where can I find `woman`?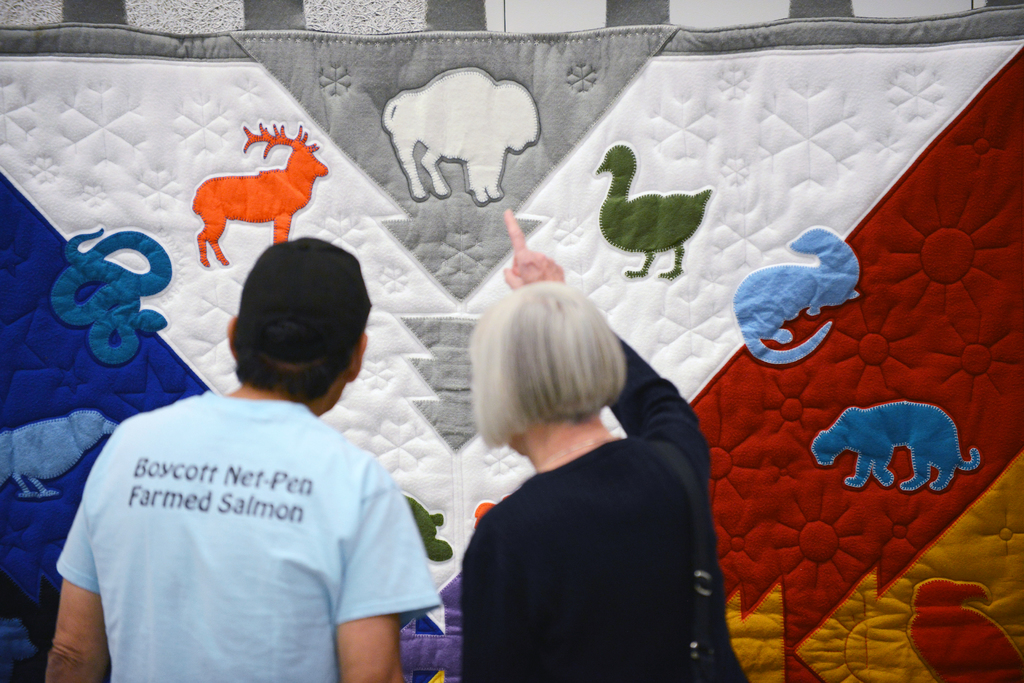
You can find it at x1=433 y1=256 x2=729 y2=682.
